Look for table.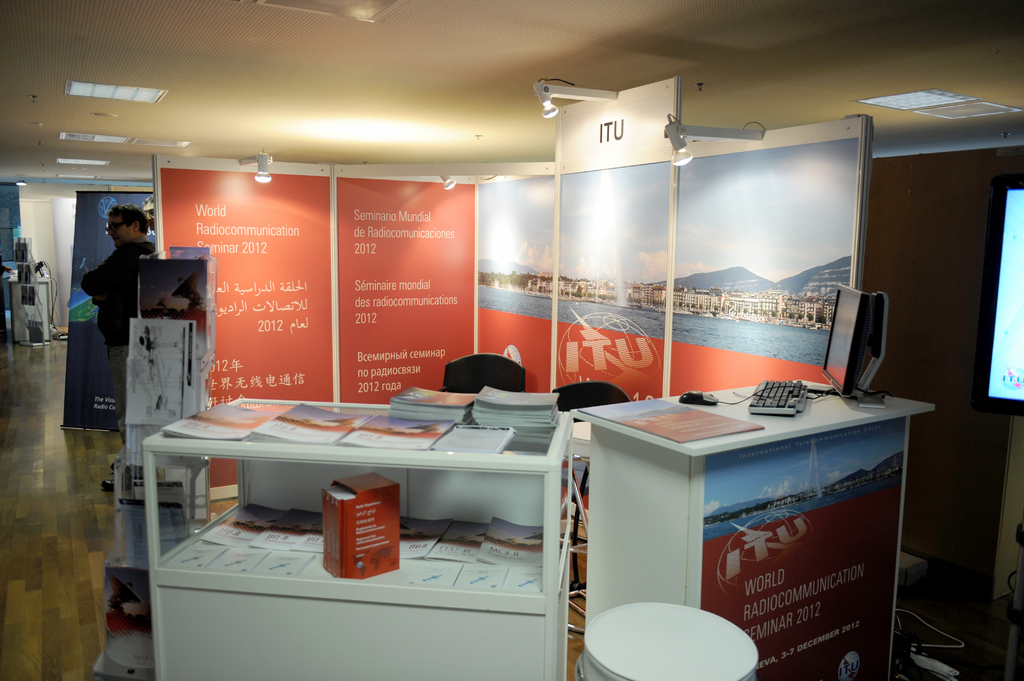
Found: 568, 377, 934, 680.
